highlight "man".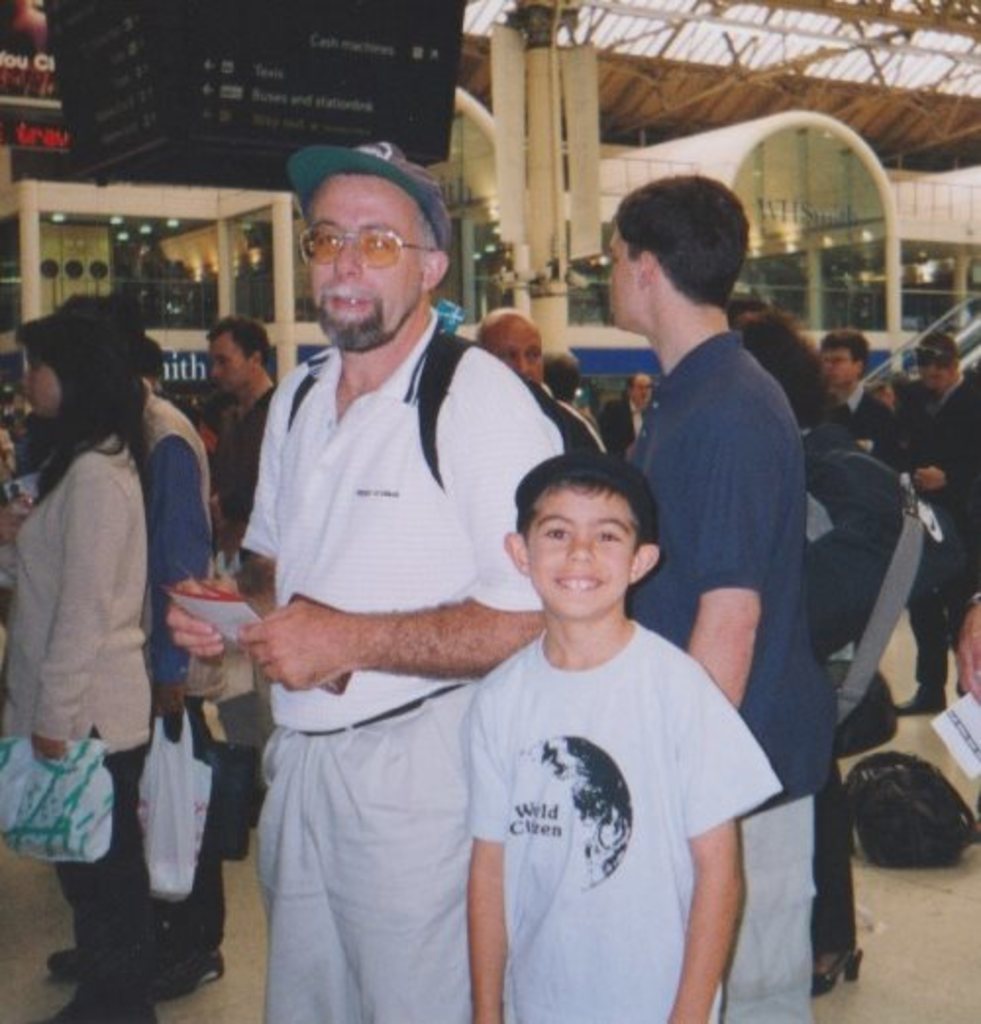
Highlighted region: <region>587, 171, 799, 1022</region>.
